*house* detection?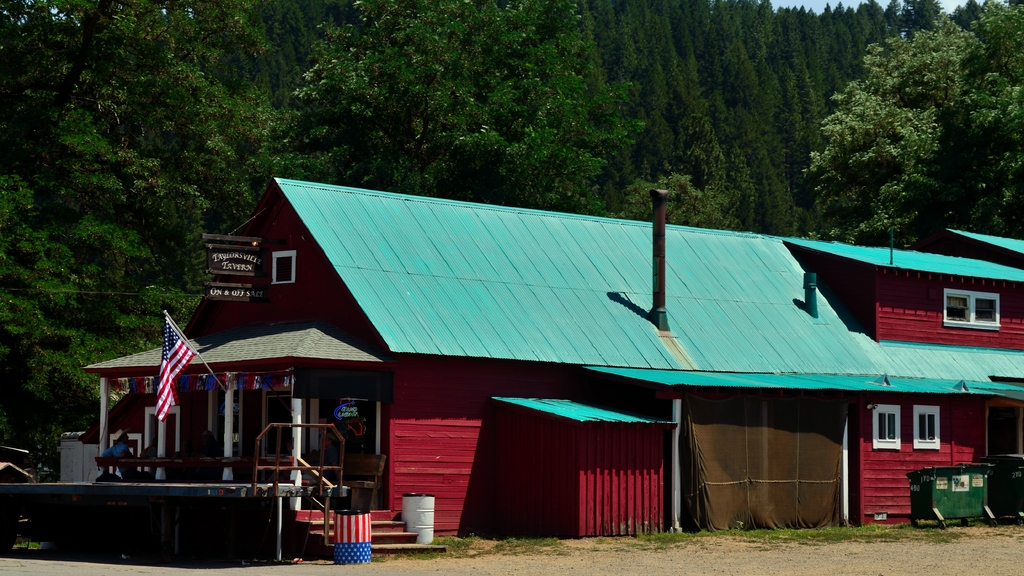
locate(79, 181, 1023, 543)
